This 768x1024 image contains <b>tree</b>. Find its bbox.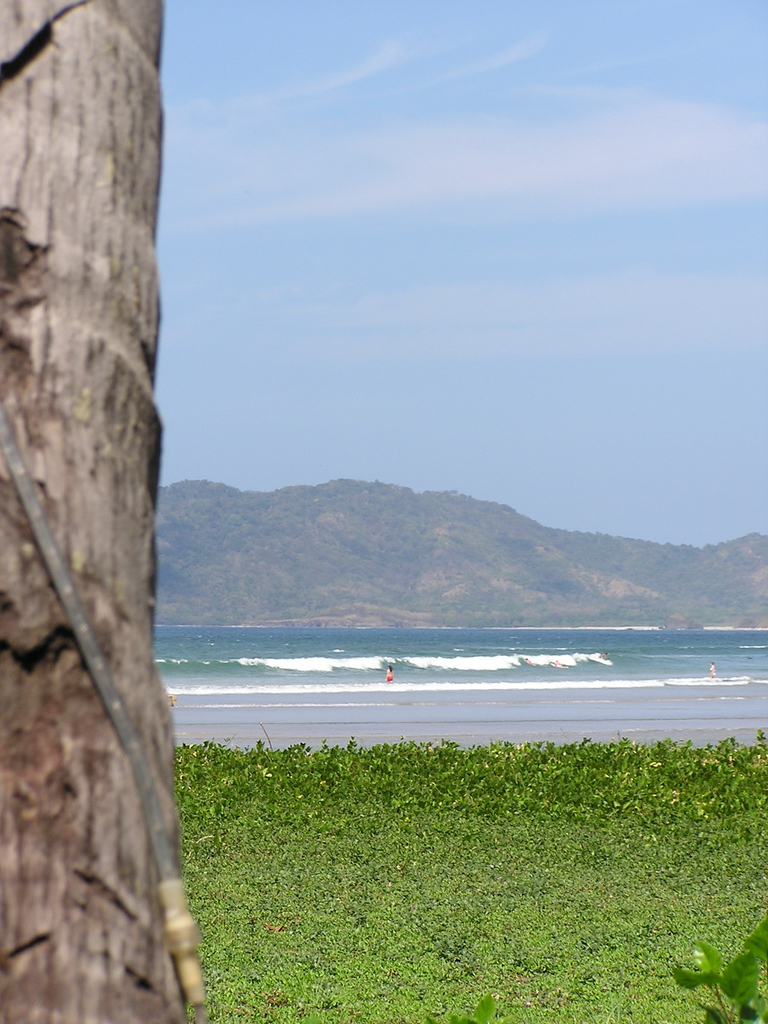
pyautogui.locateOnScreen(0, 0, 202, 1023).
